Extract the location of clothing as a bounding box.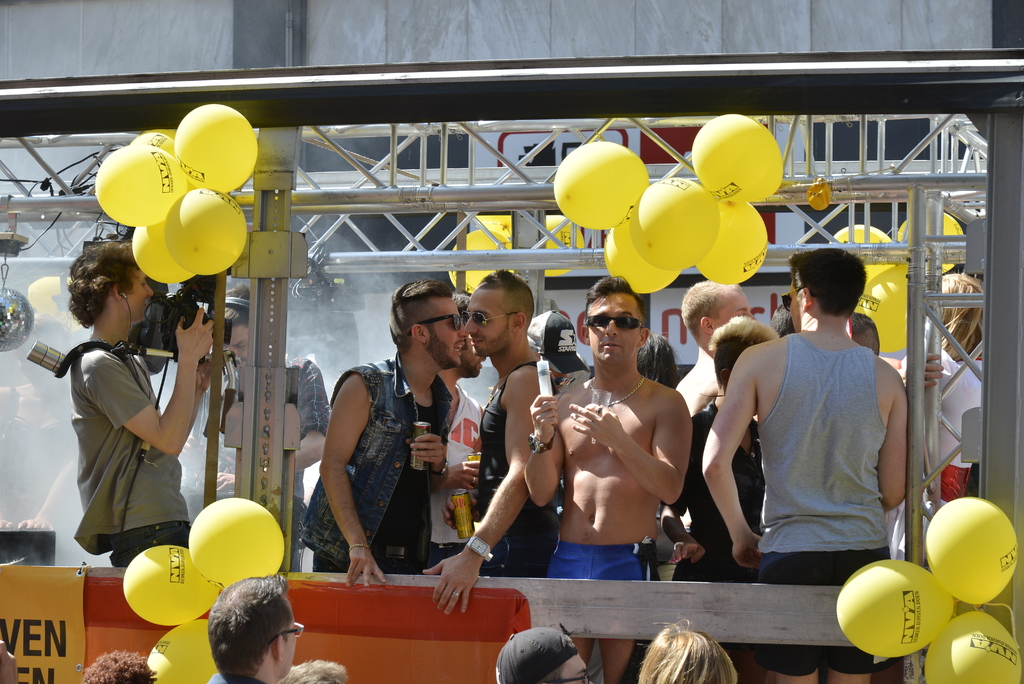
{"left": 882, "top": 494, "right": 937, "bottom": 567}.
